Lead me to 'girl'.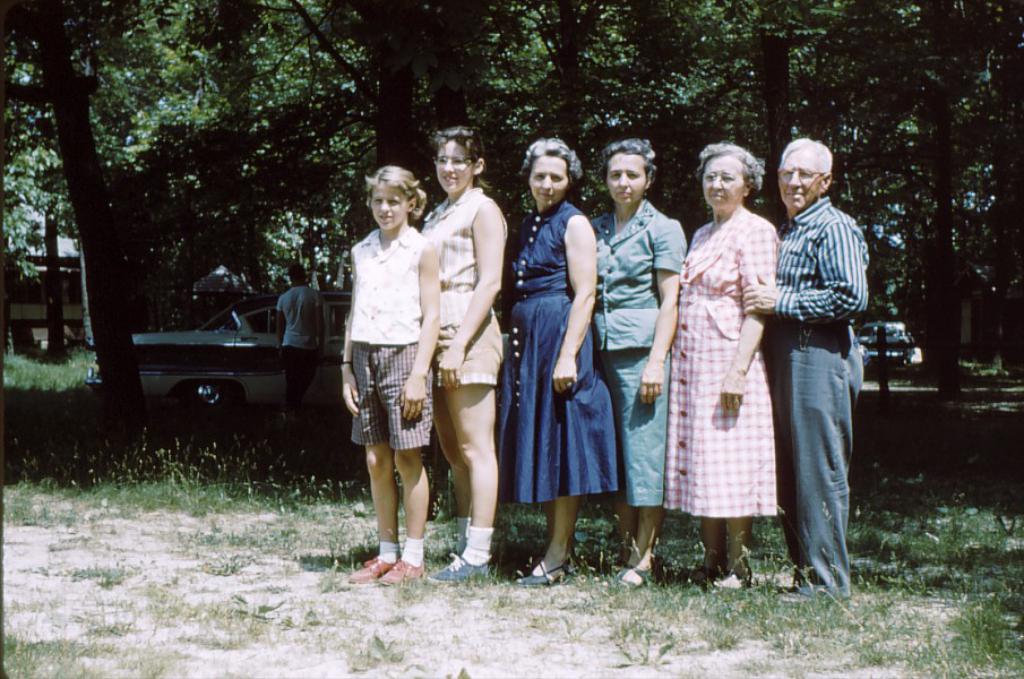
Lead to pyautogui.locateOnScreen(591, 136, 692, 599).
